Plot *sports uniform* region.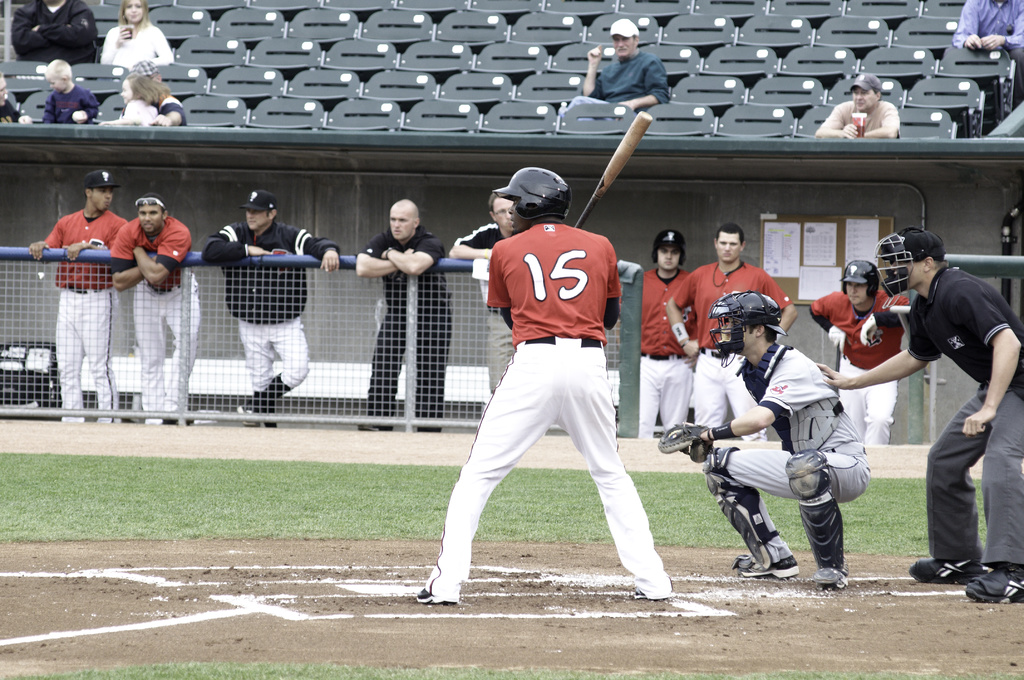
Plotted at bbox(206, 216, 336, 422).
